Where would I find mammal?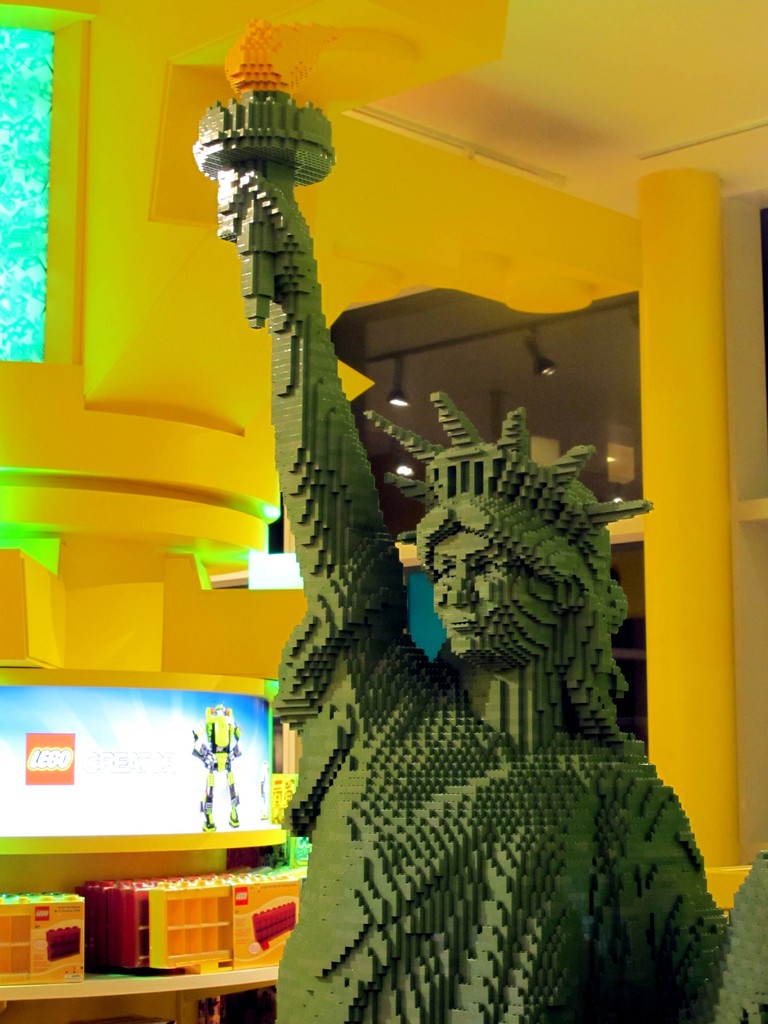
At rect(186, 0, 767, 1023).
